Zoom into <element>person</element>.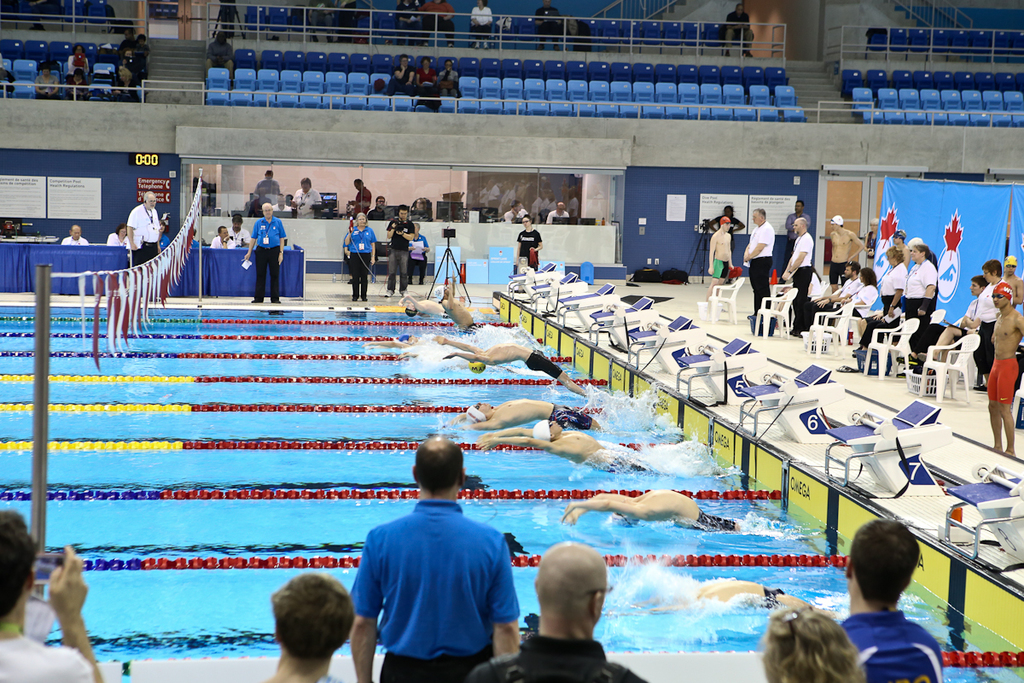
Zoom target: crop(391, 61, 410, 93).
